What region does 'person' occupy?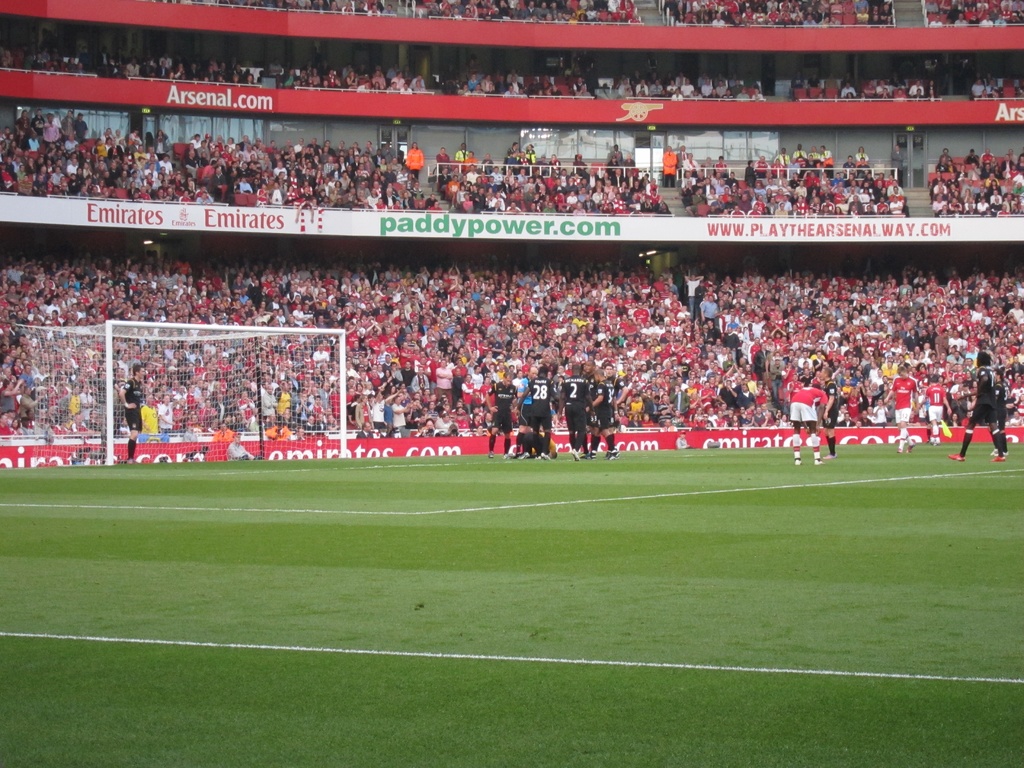
bbox(991, 367, 1007, 457).
